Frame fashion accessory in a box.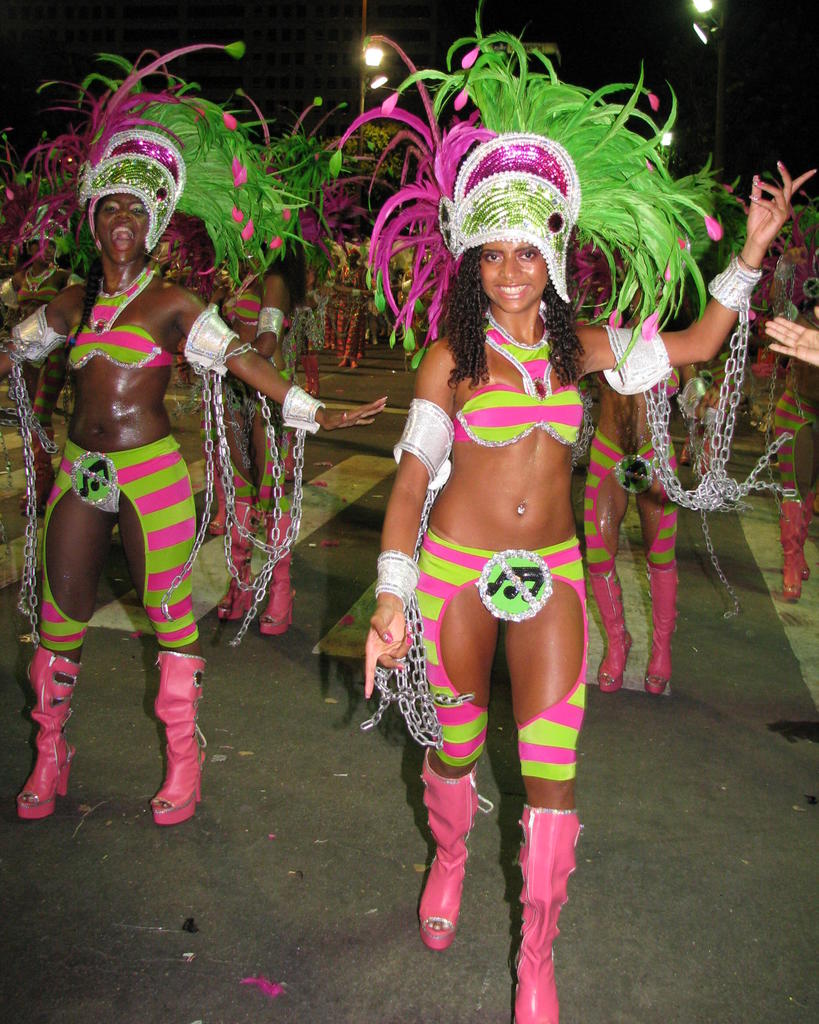
(307, 354, 321, 401).
